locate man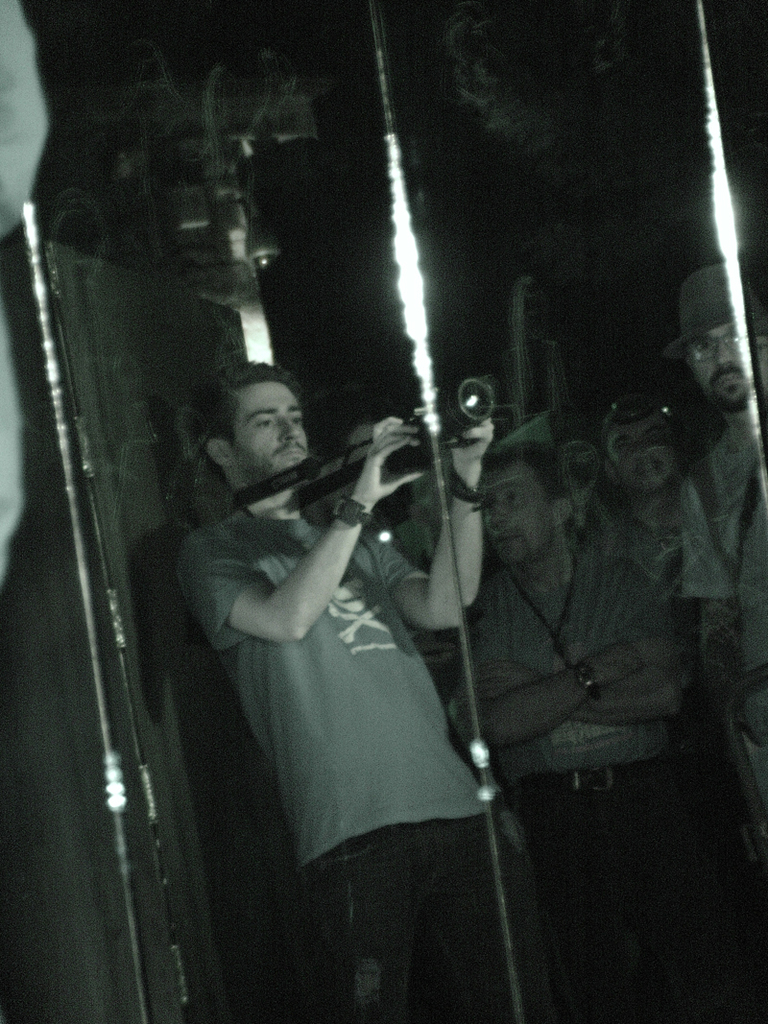
{"x1": 678, "y1": 255, "x2": 767, "y2": 846}
